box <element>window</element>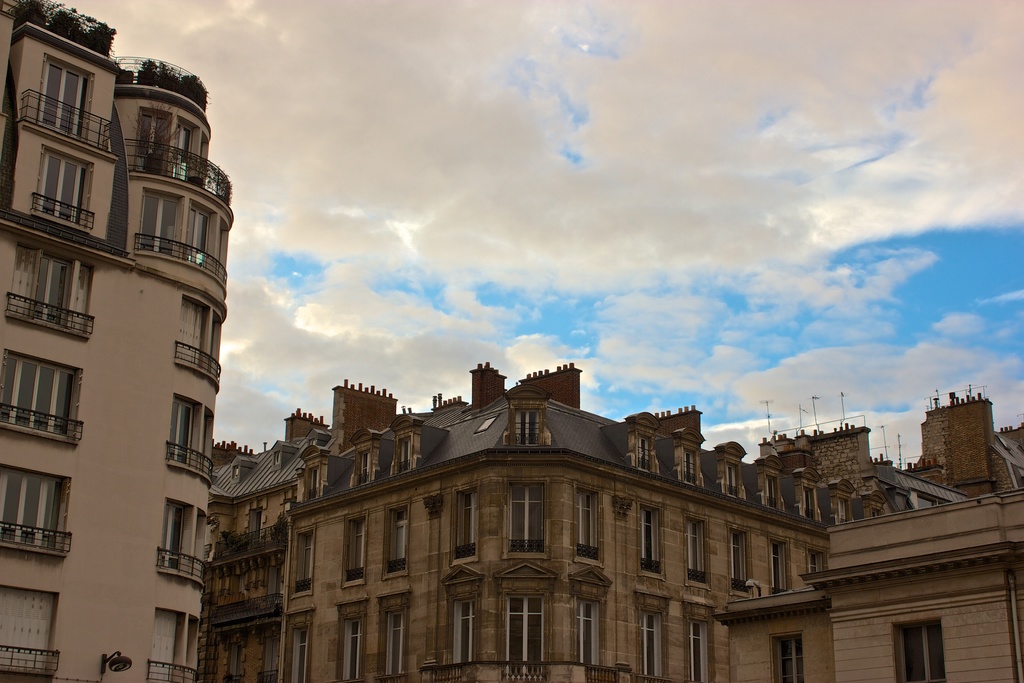
region(347, 513, 371, 593)
